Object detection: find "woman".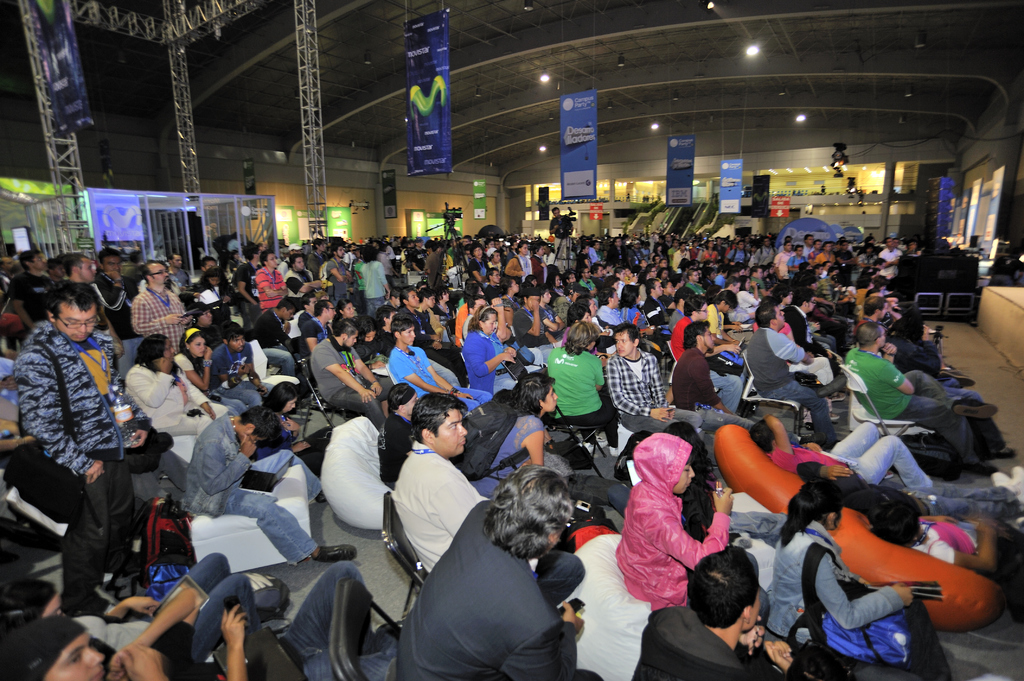
detection(335, 296, 351, 323).
